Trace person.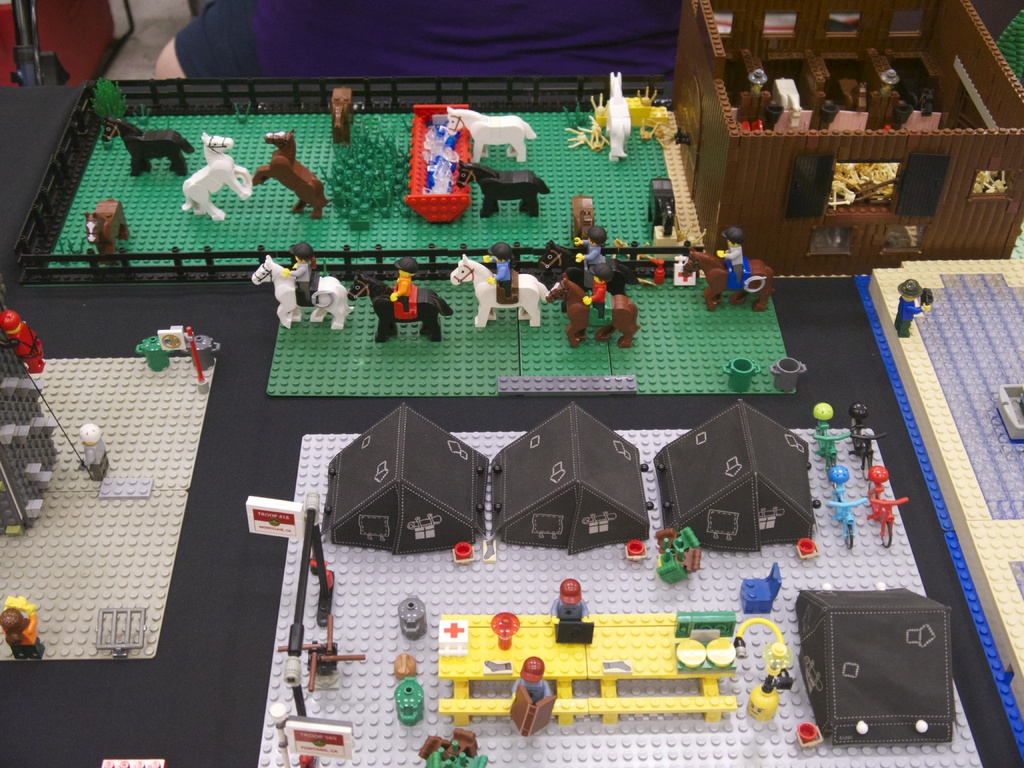
Traced to bbox=[0, 601, 45, 663].
